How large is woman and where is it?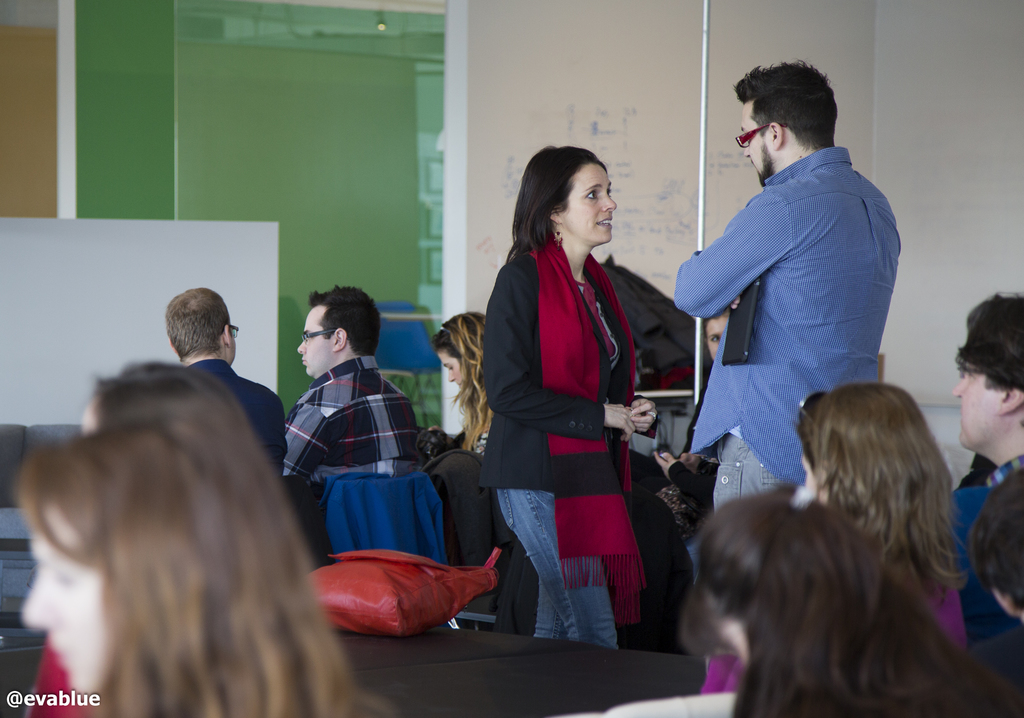
Bounding box: left=436, top=310, right=492, bottom=453.
